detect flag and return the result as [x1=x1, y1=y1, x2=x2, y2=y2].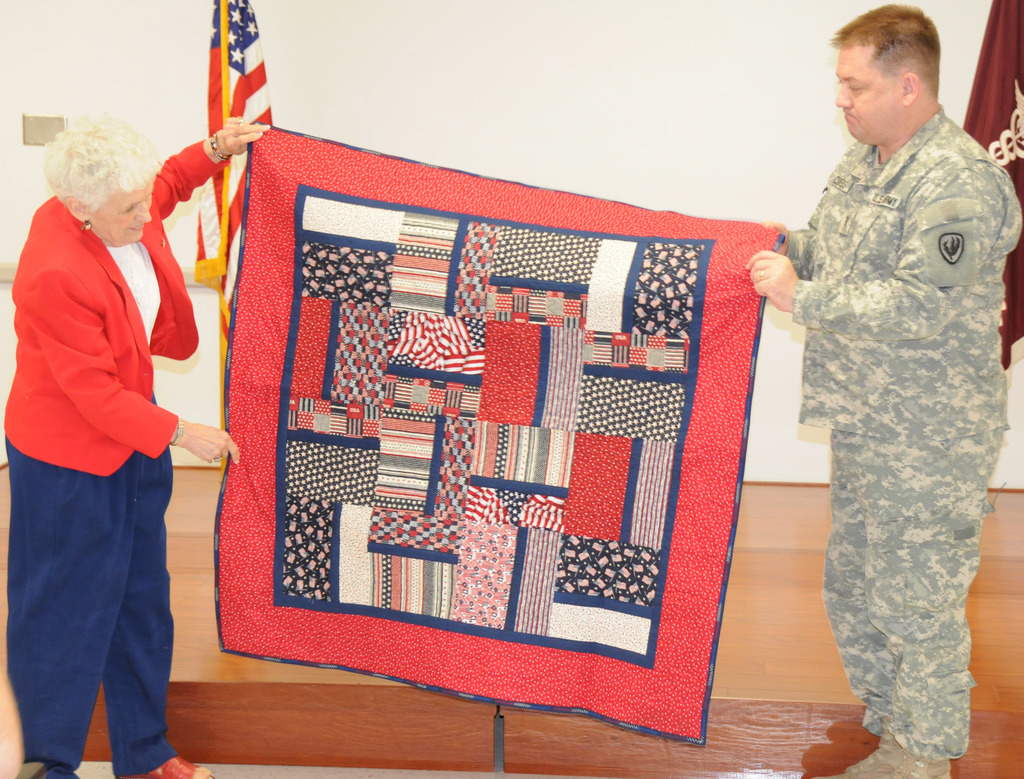
[x1=189, y1=0, x2=275, y2=349].
